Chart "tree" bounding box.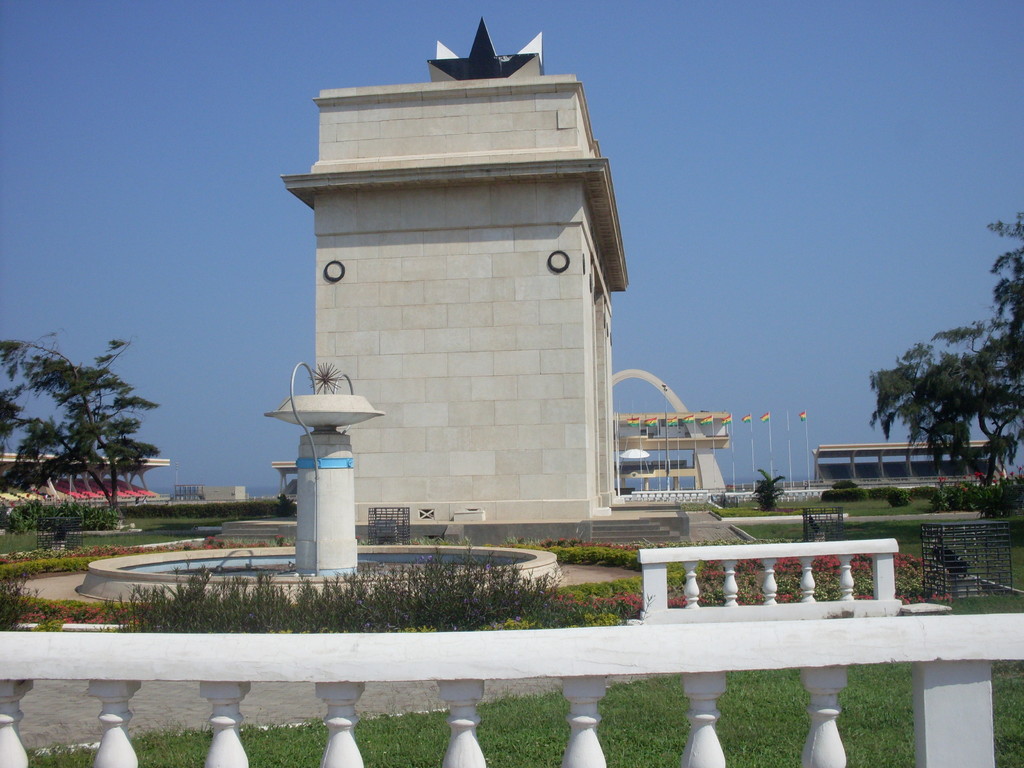
Charted: region(870, 333, 1023, 490).
